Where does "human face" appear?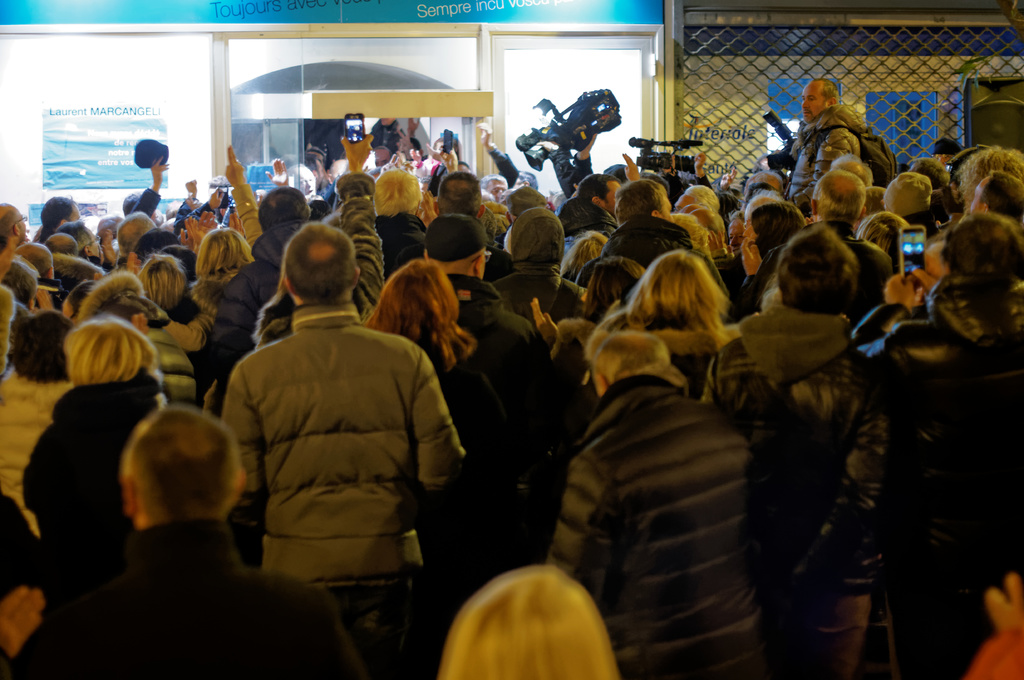
Appears at BBox(805, 83, 829, 122).
